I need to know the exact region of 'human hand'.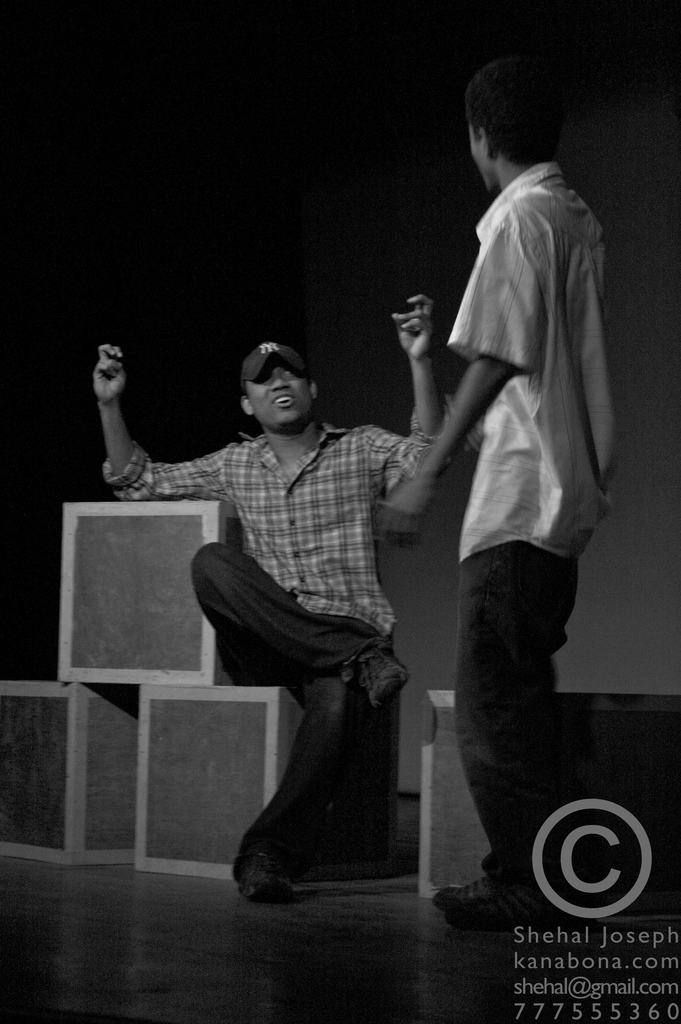
Region: locate(381, 483, 431, 547).
